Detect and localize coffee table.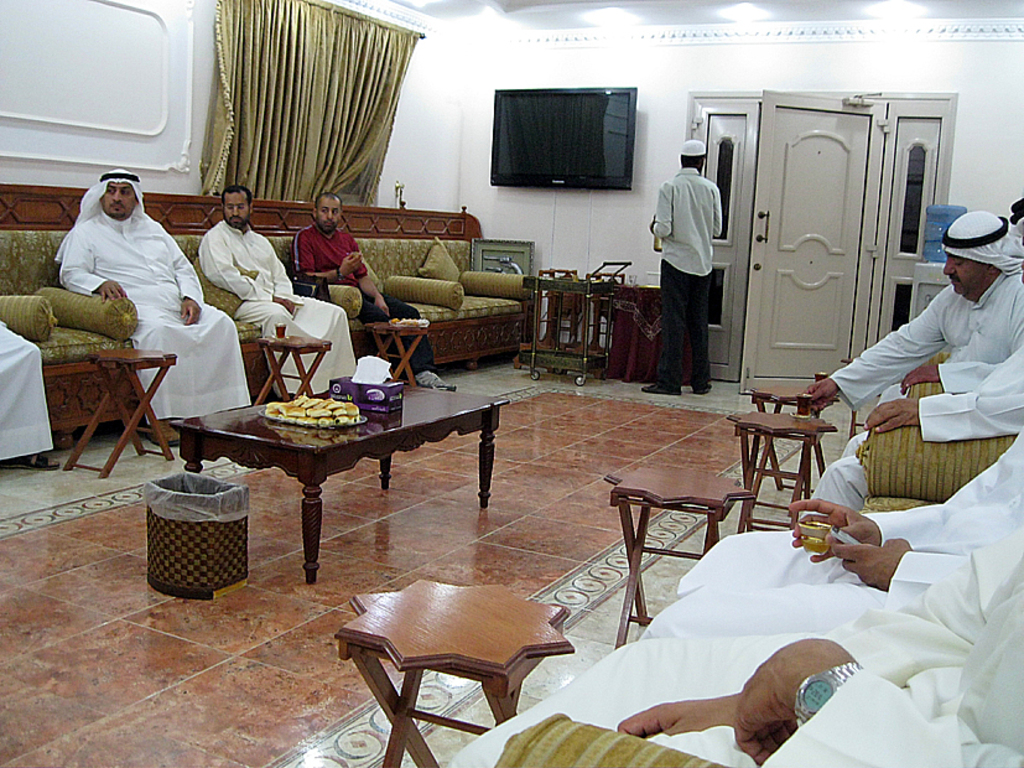
Localized at 337,577,572,767.
